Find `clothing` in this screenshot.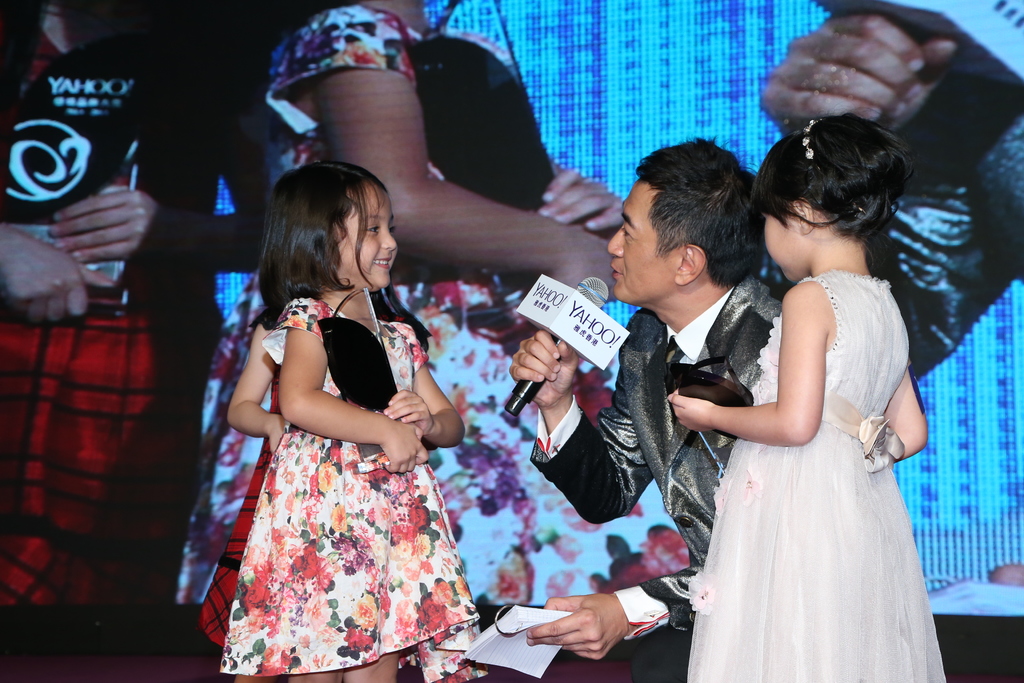
The bounding box for `clothing` is 530,277,790,682.
